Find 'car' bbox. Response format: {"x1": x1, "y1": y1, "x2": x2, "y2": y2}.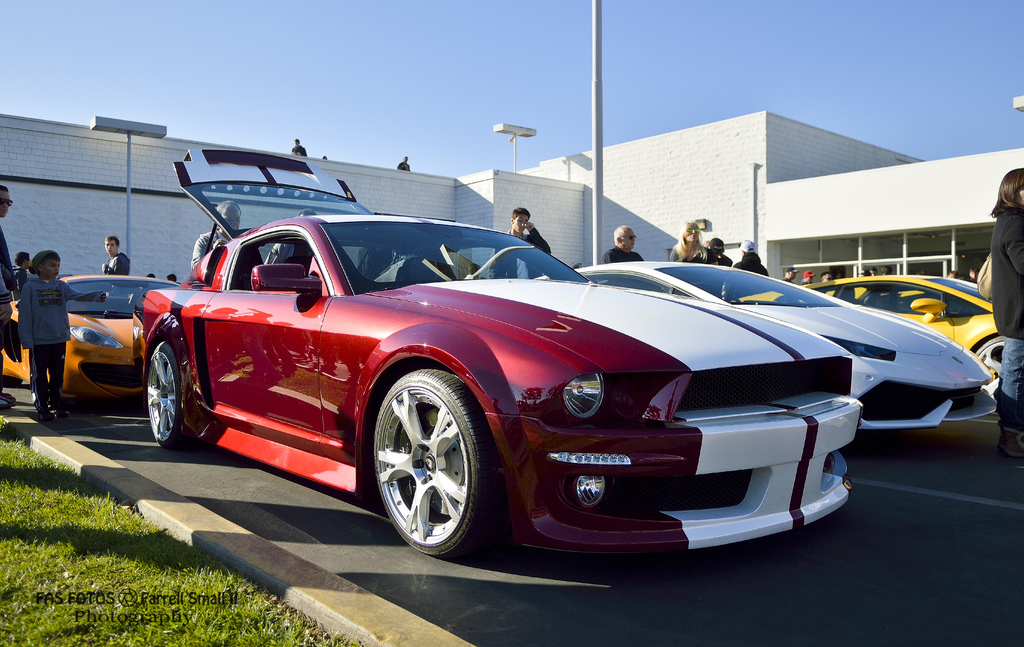
{"x1": 725, "y1": 273, "x2": 1005, "y2": 377}.
